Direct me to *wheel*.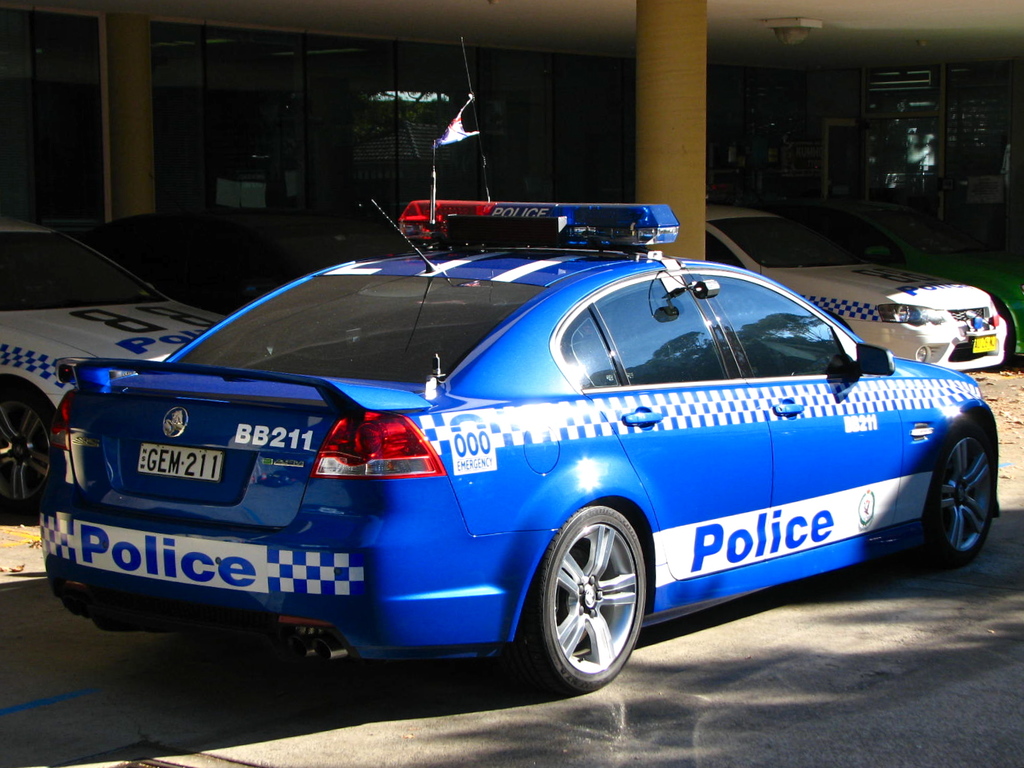
Direction: bbox=[536, 503, 646, 697].
